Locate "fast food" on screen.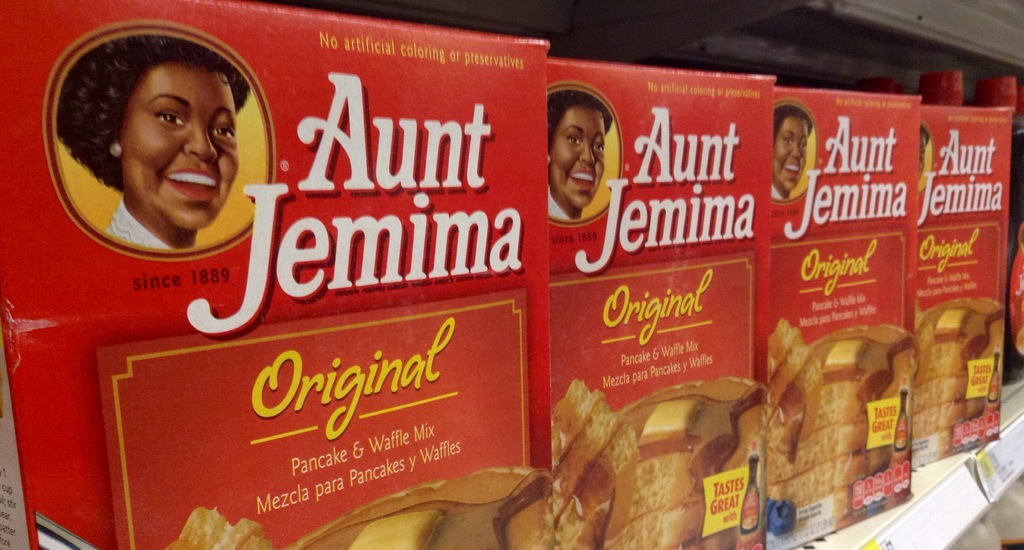
On screen at detection(534, 358, 804, 546).
